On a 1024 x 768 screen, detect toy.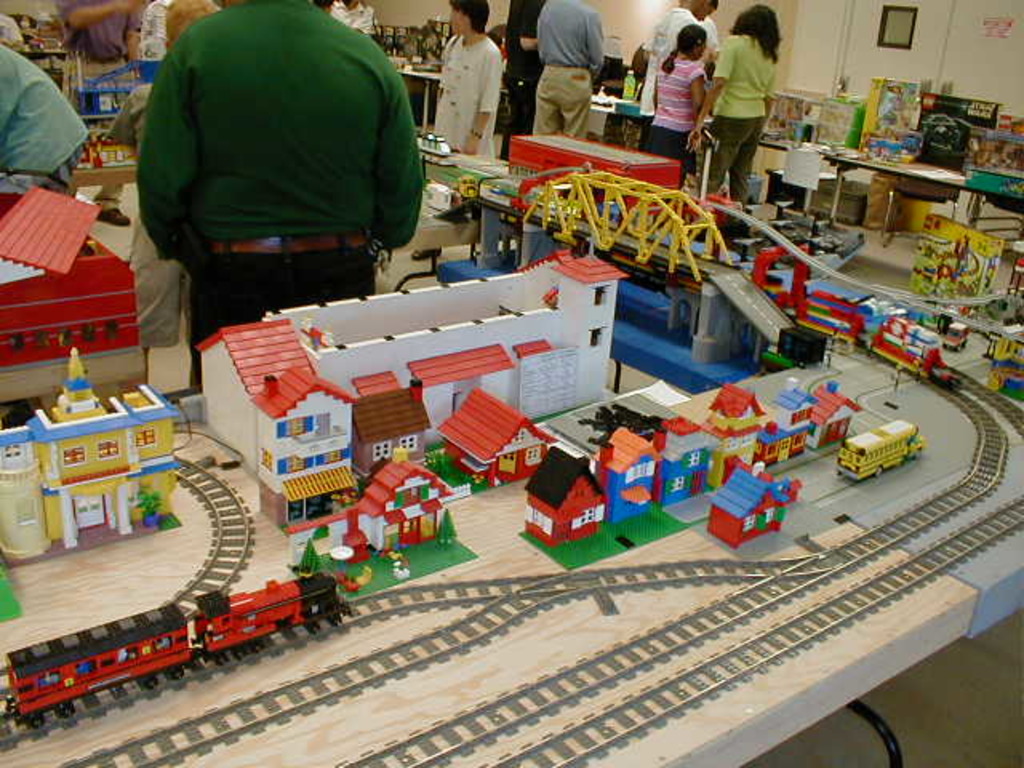
[x1=429, y1=387, x2=562, y2=493].
